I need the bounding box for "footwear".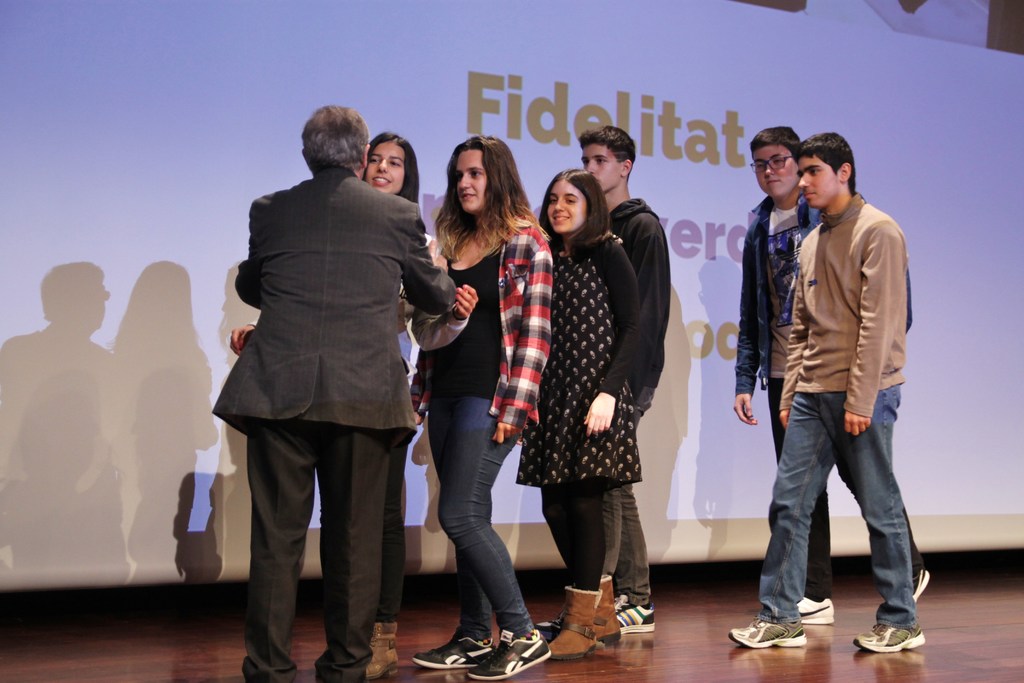
Here it is: pyautogui.locateOnScreen(904, 570, 927, 602).
